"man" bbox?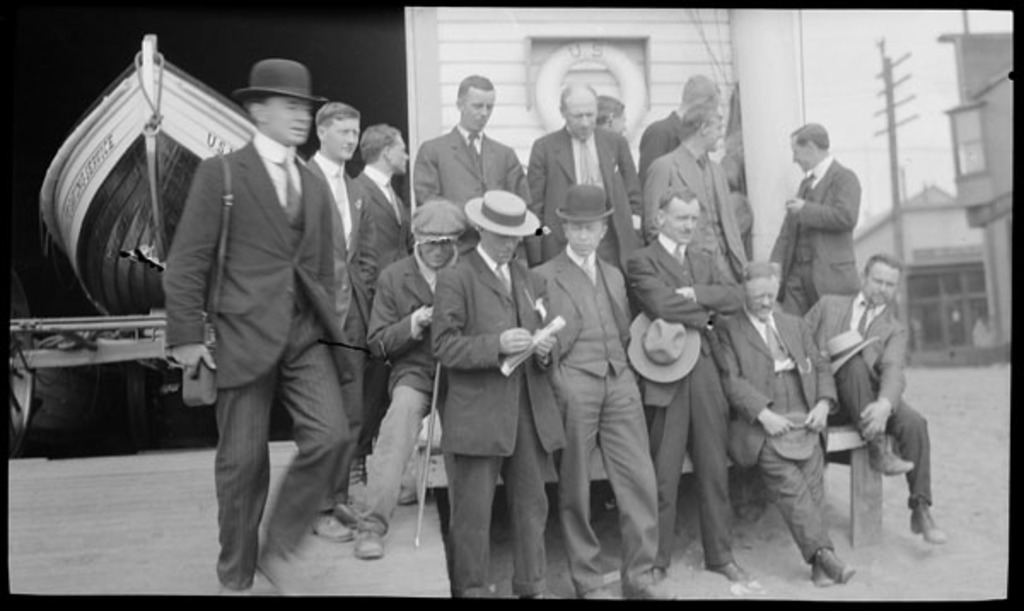
(left=589, top=92, right=635, bottom=140)
